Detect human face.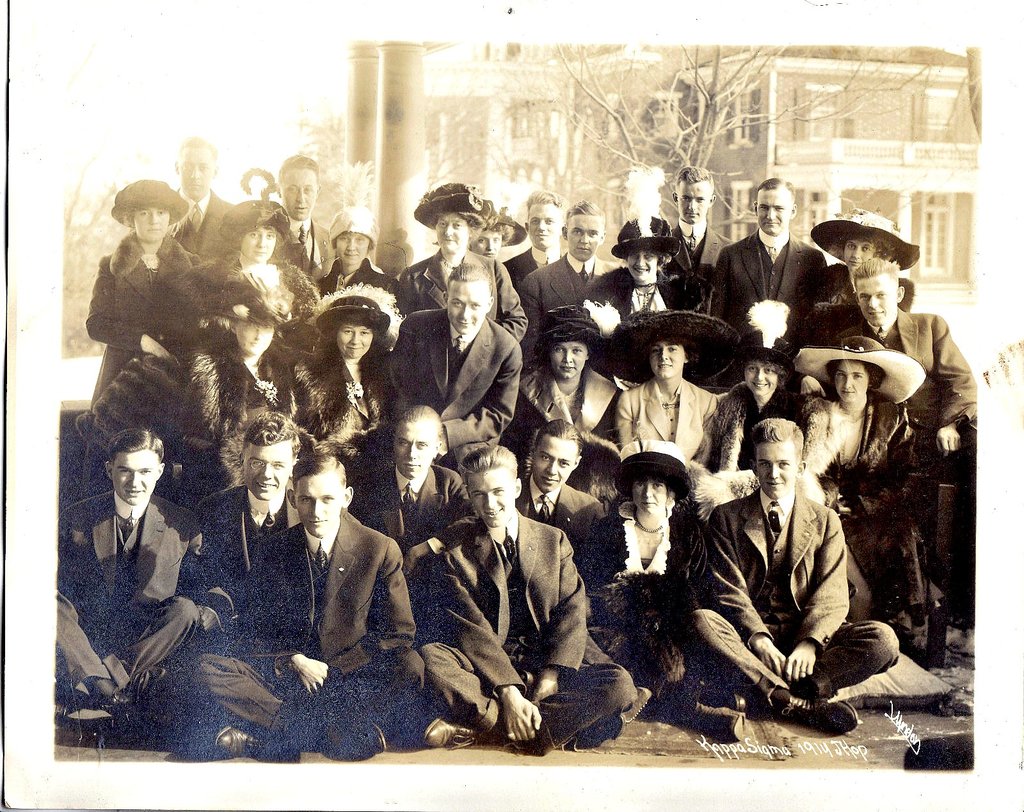
Detected at x1=630 y1=253 x2=659 y2=278.
